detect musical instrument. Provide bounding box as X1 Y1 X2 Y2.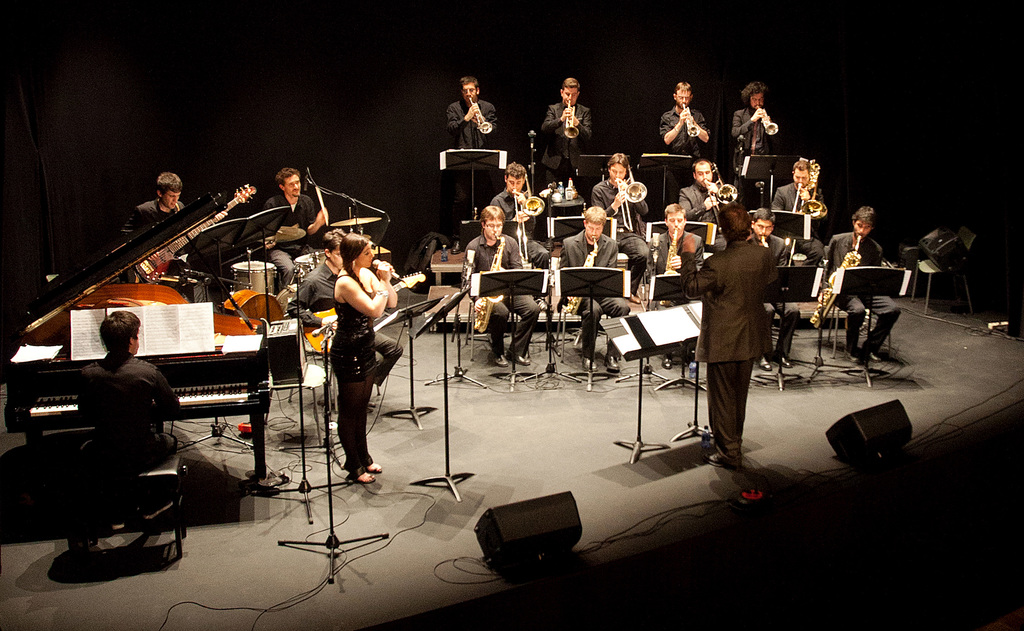
122 179 252 284.
